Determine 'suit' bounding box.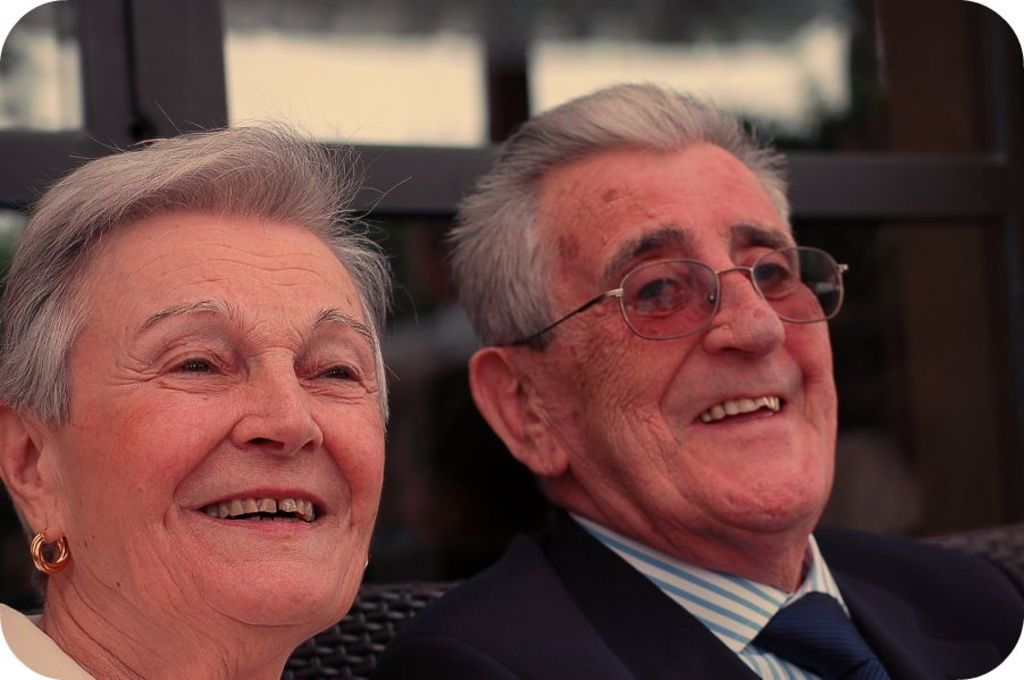
Determined: [360,455,1023,672].
